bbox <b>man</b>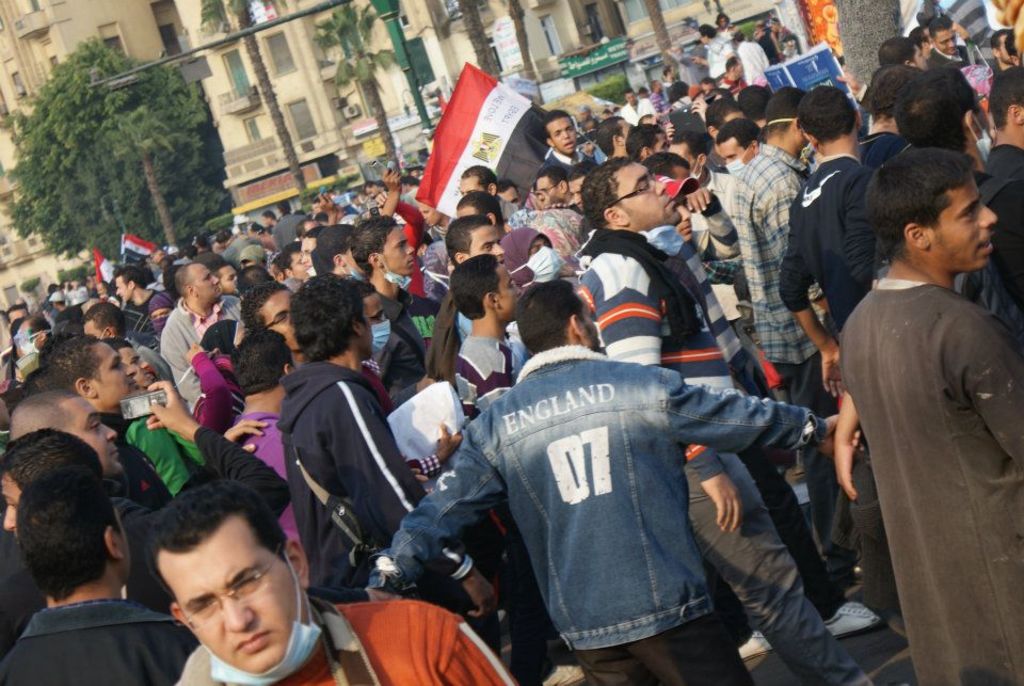
rect(814, 129, 1023, 667)
